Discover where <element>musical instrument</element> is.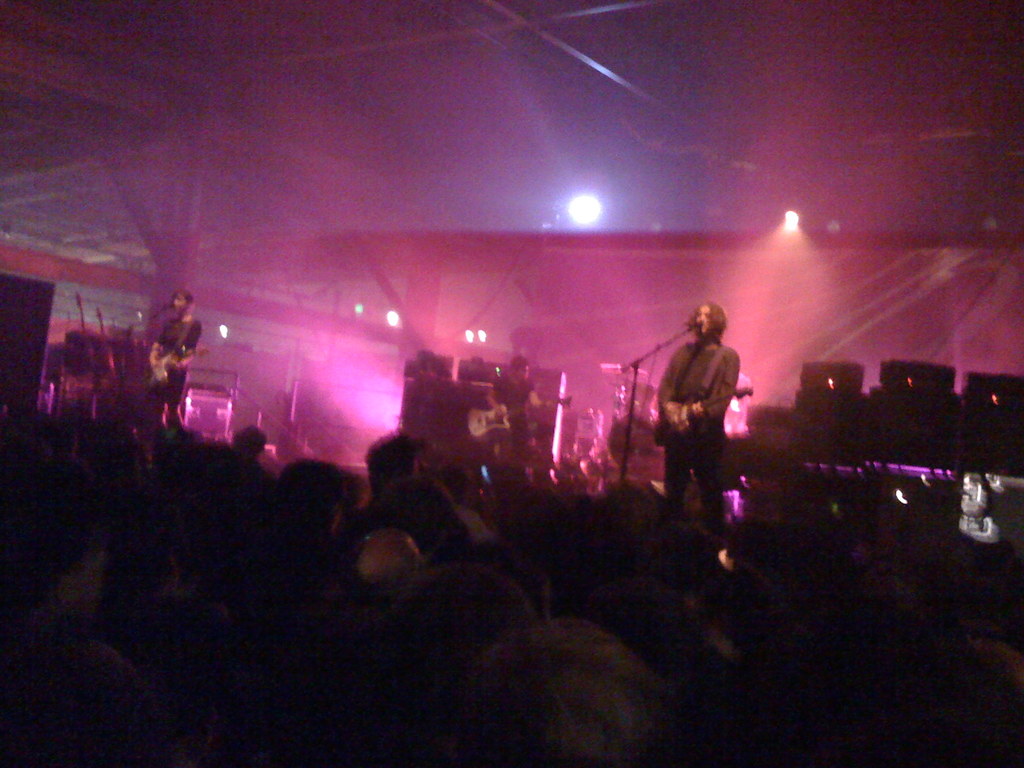
Discovered at x1=468 y1=392 x2=573 y2=440.
